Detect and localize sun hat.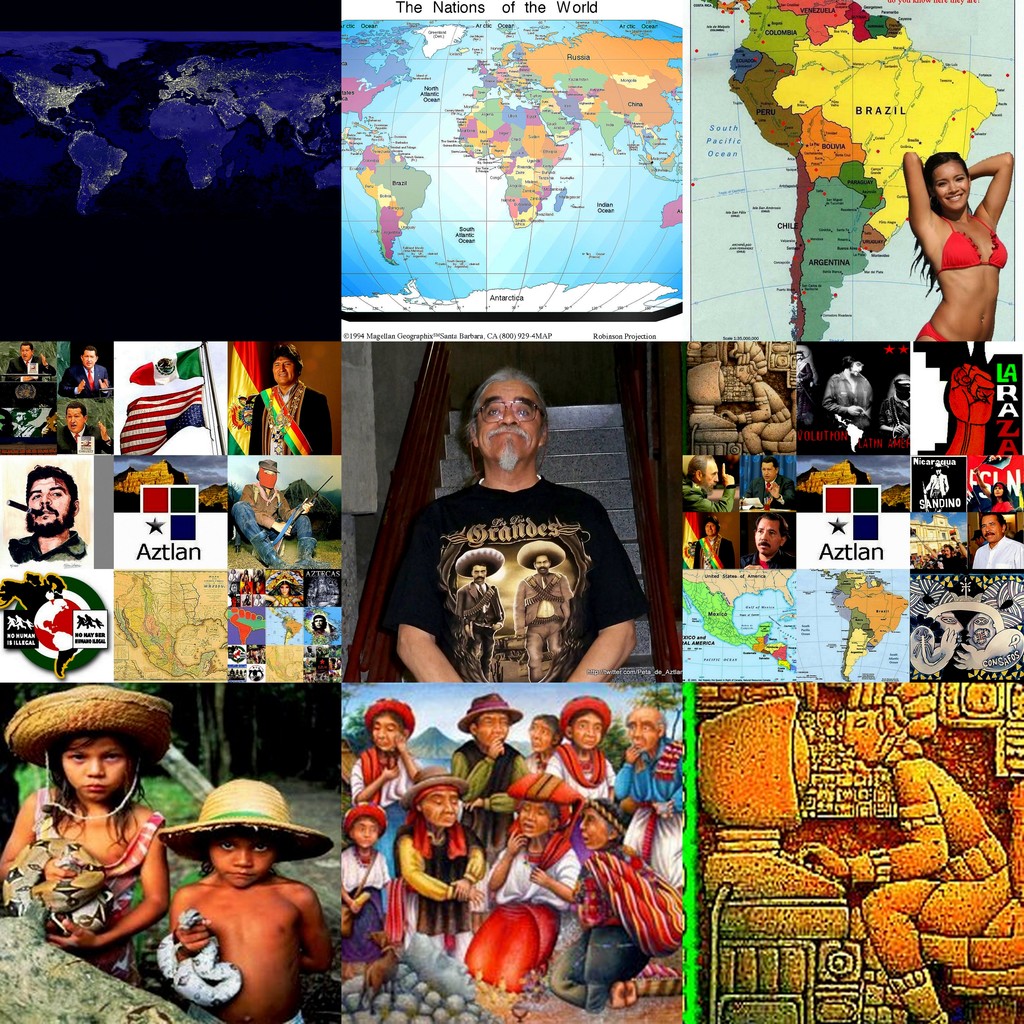
Localized at {"left": 554, "top": 696, "right": 615, "bottom": 732}.
